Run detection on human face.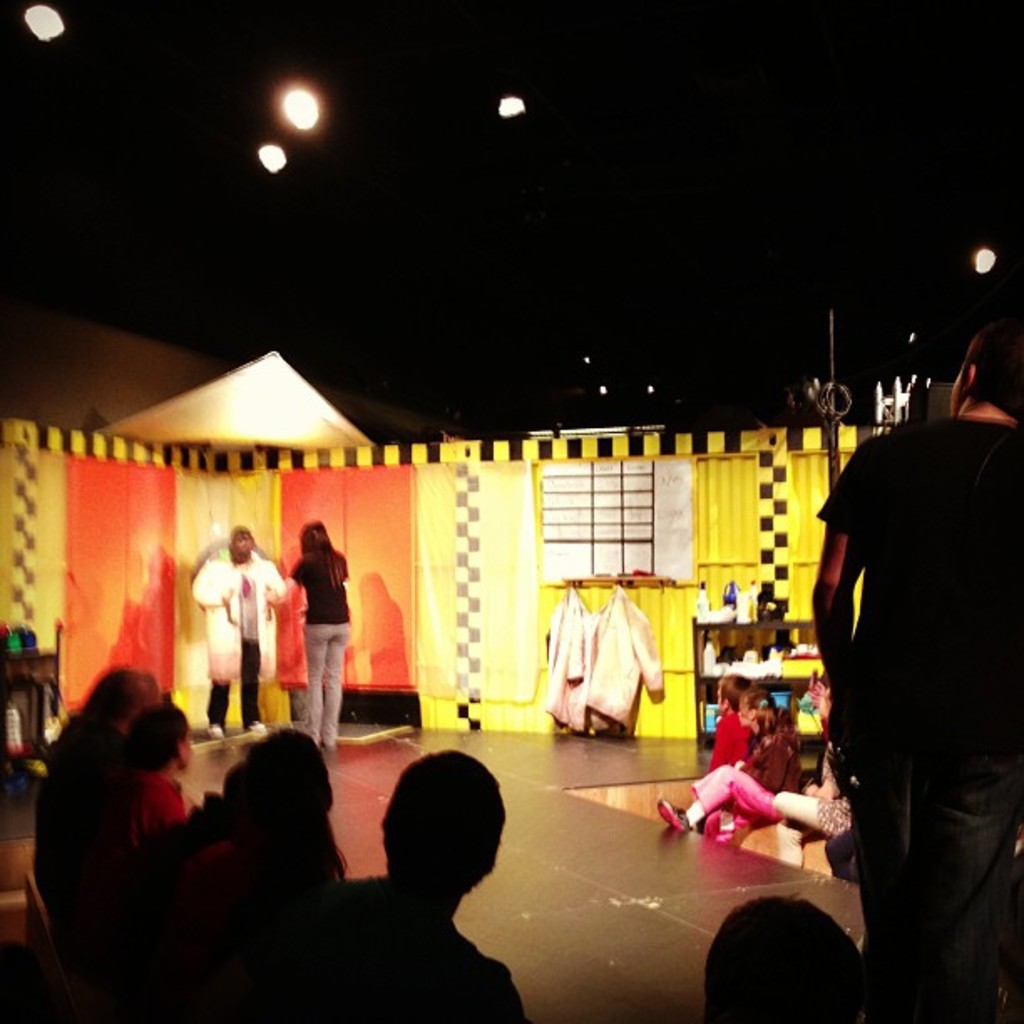
Result: BBox(233, 535, 246, 559).
